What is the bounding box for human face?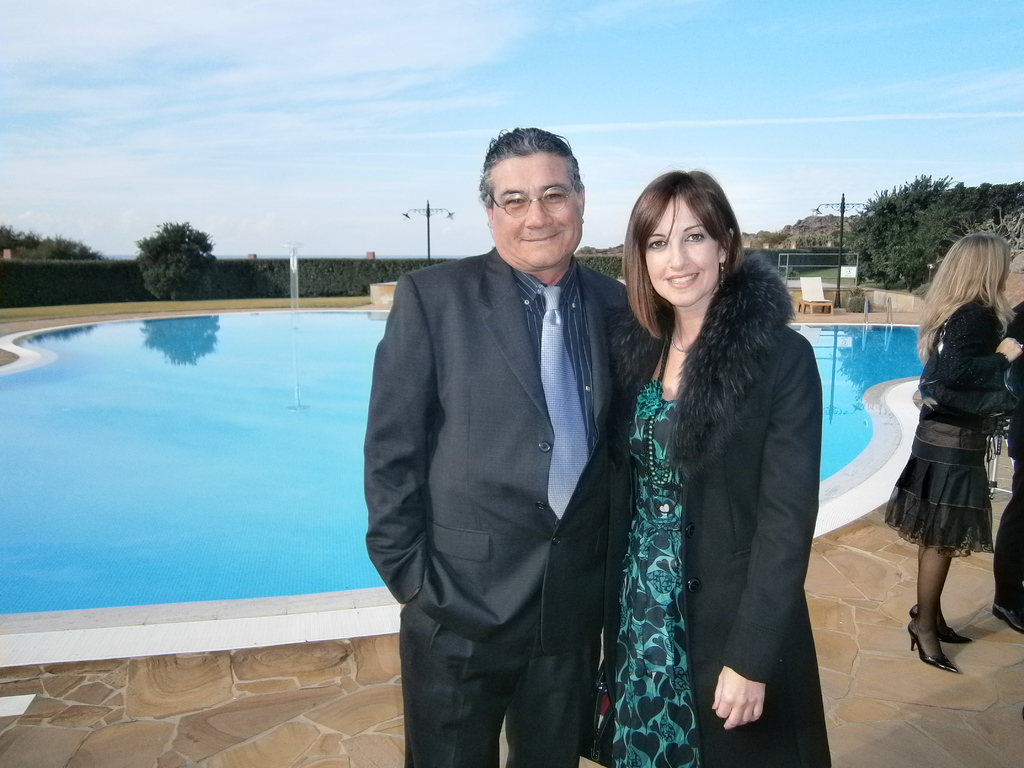
[649, 201, 722, 307].
